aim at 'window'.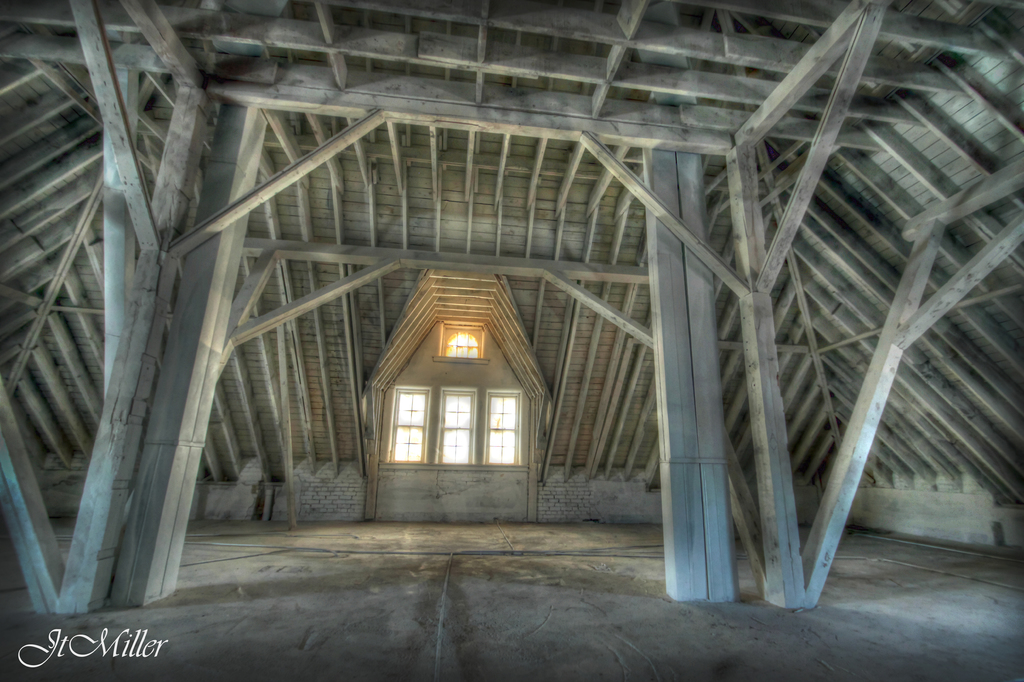
Aimed at <region>435, 325, 490, 360</region>.
